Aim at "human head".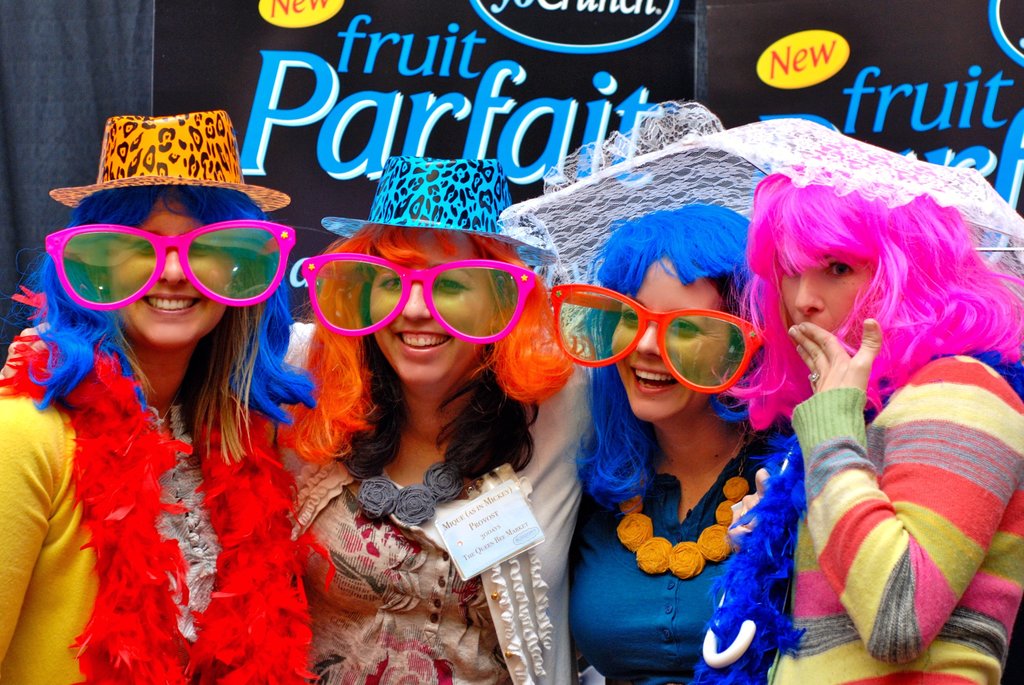
Aimed at <region>551, 209, 754, 434</region>.
